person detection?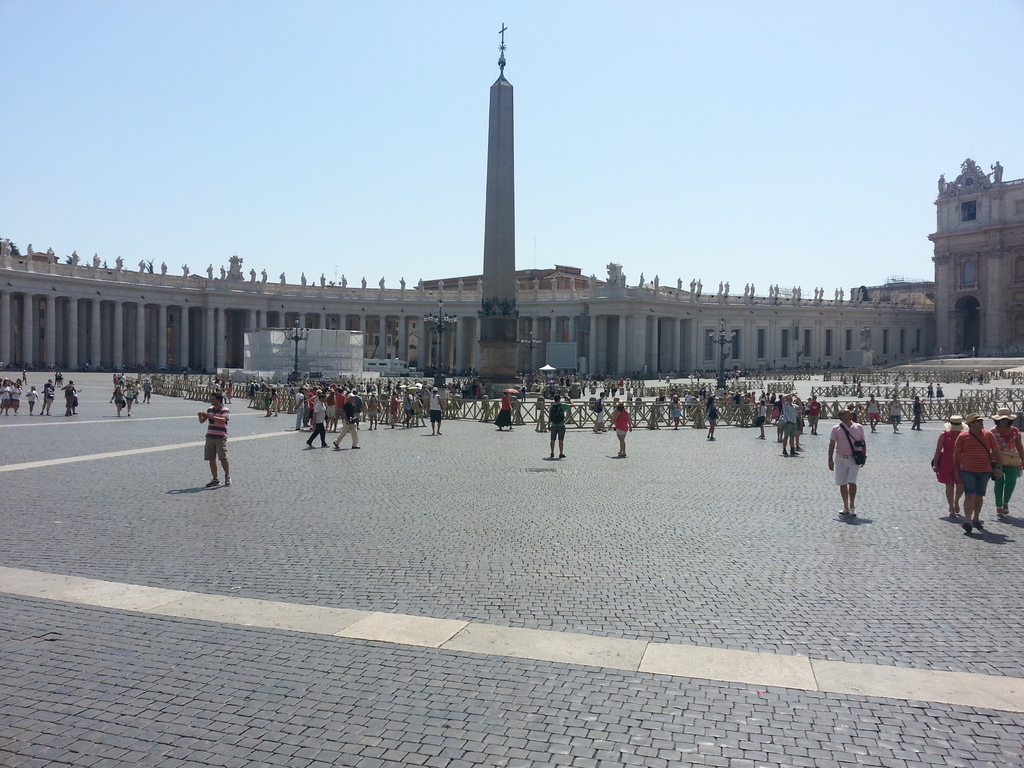
box(196, 392, 228, 489)
